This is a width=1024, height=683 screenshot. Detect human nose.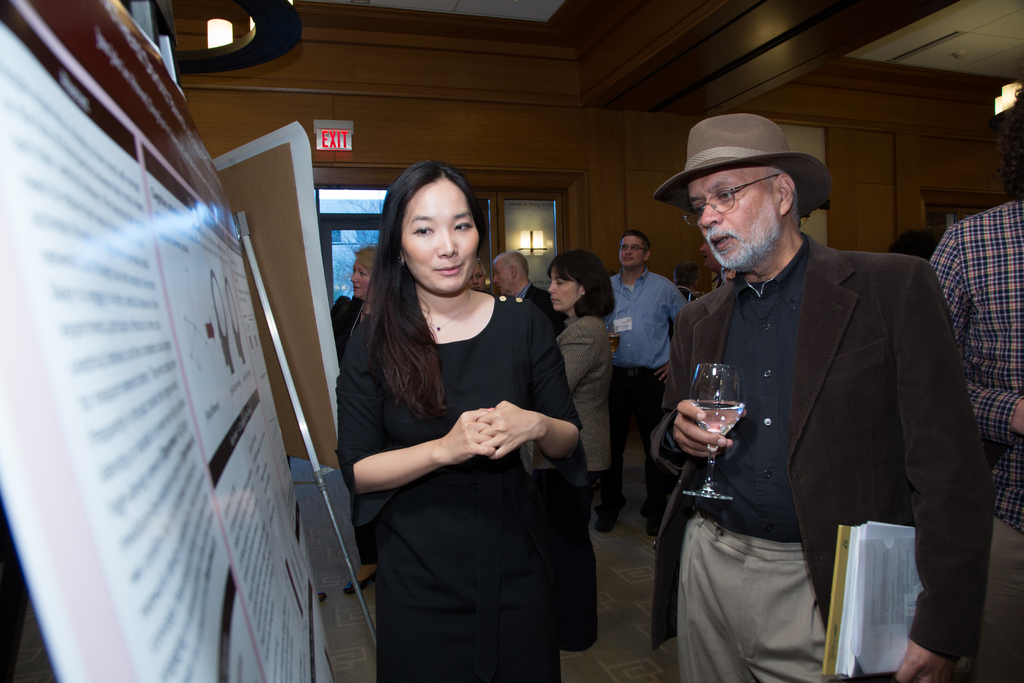
box(700, 199, 721, 229).
